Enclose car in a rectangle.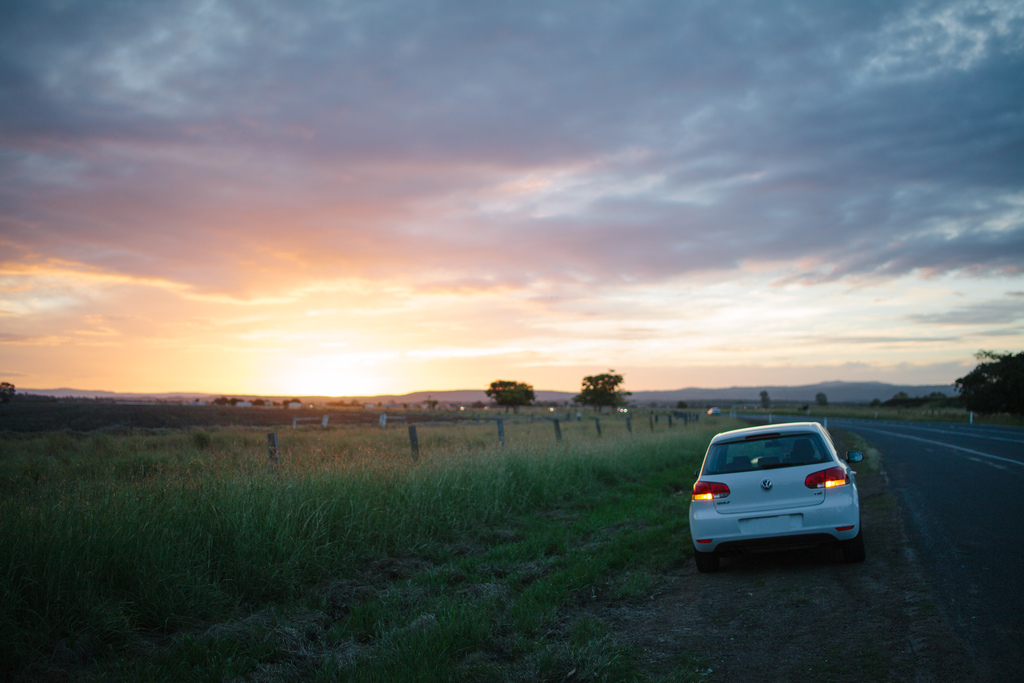
l=689, t=422, r=861, b=577.
